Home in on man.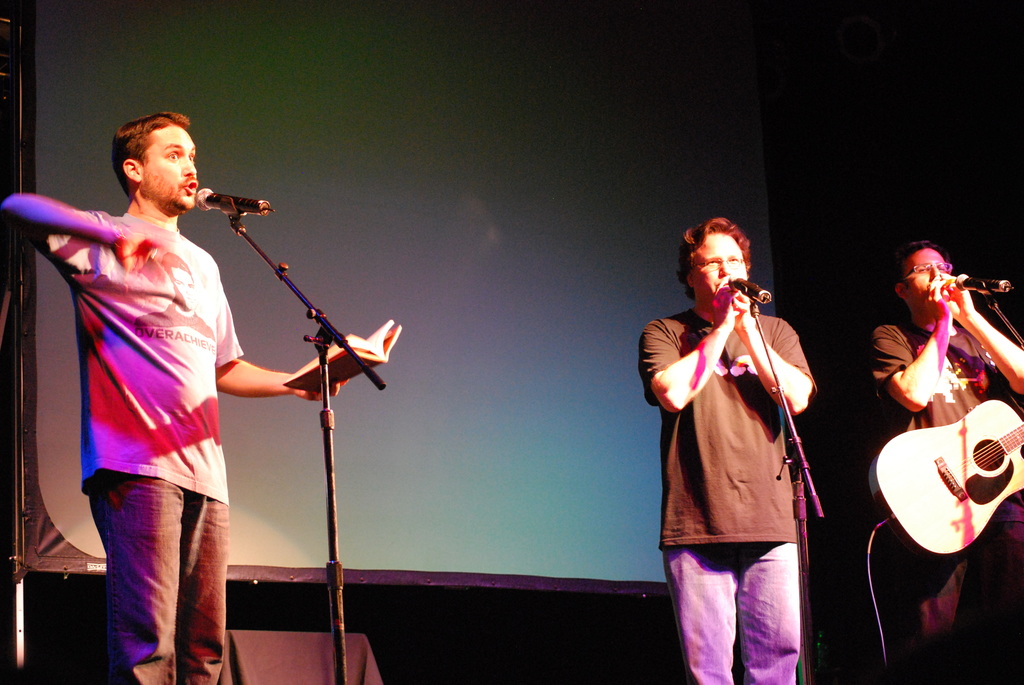
Homed in at {"x1": 0, "y1": 111, "x2": 355, "y2": 684}.
